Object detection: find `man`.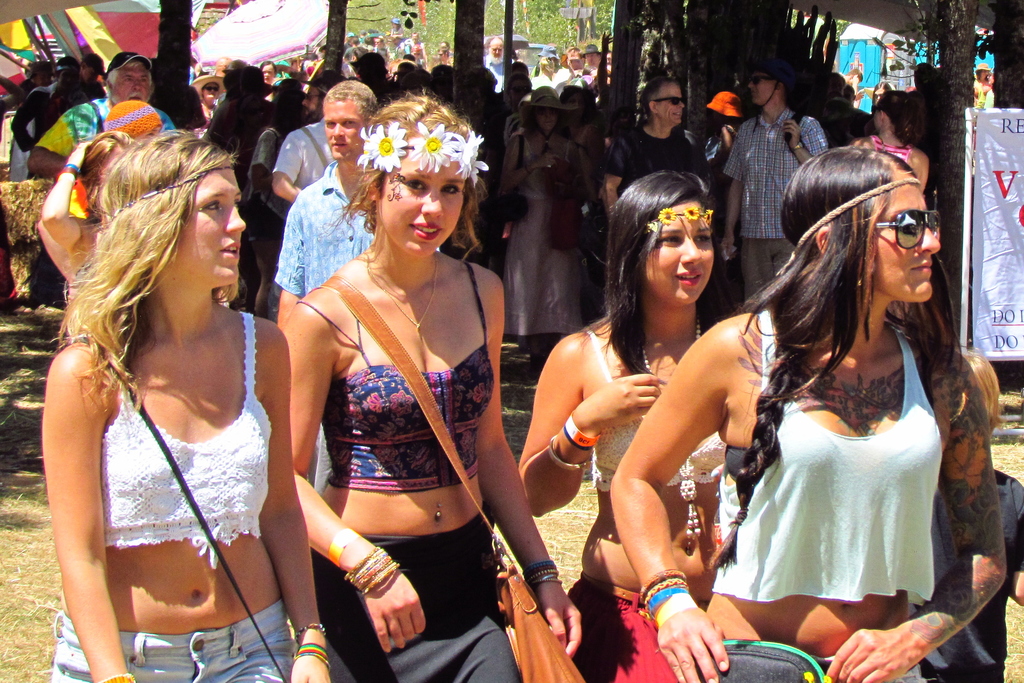
(left=579, top=45, right=607, bottom=72).
